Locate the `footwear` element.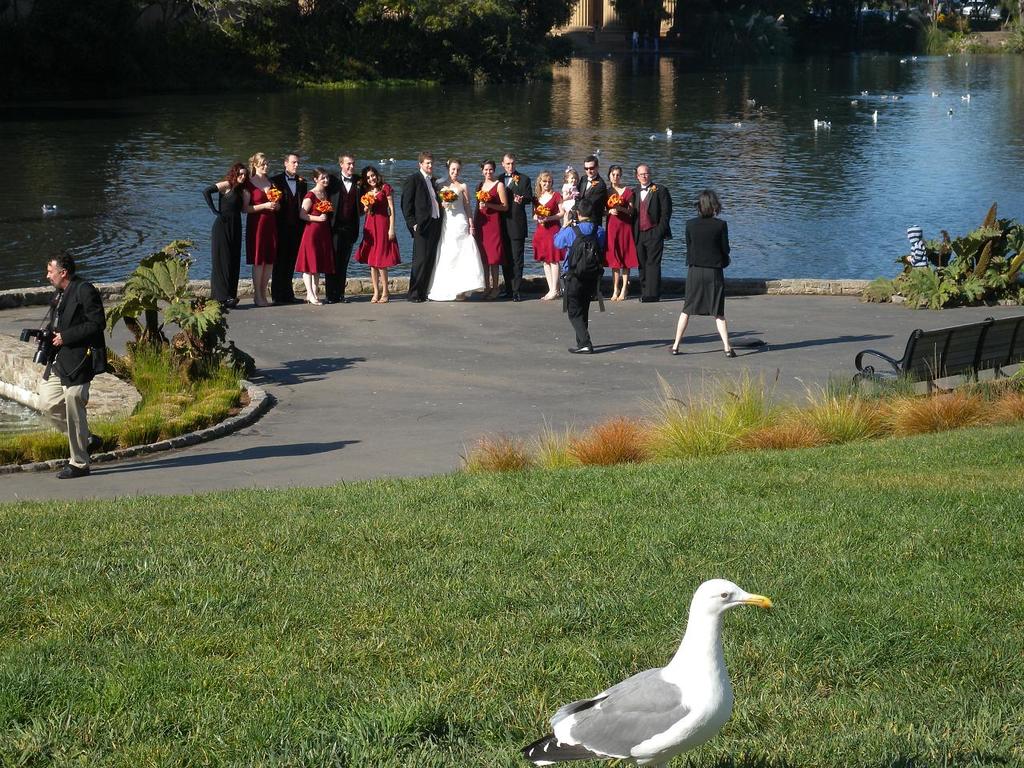
Element bbox: 610,294,620,298.
